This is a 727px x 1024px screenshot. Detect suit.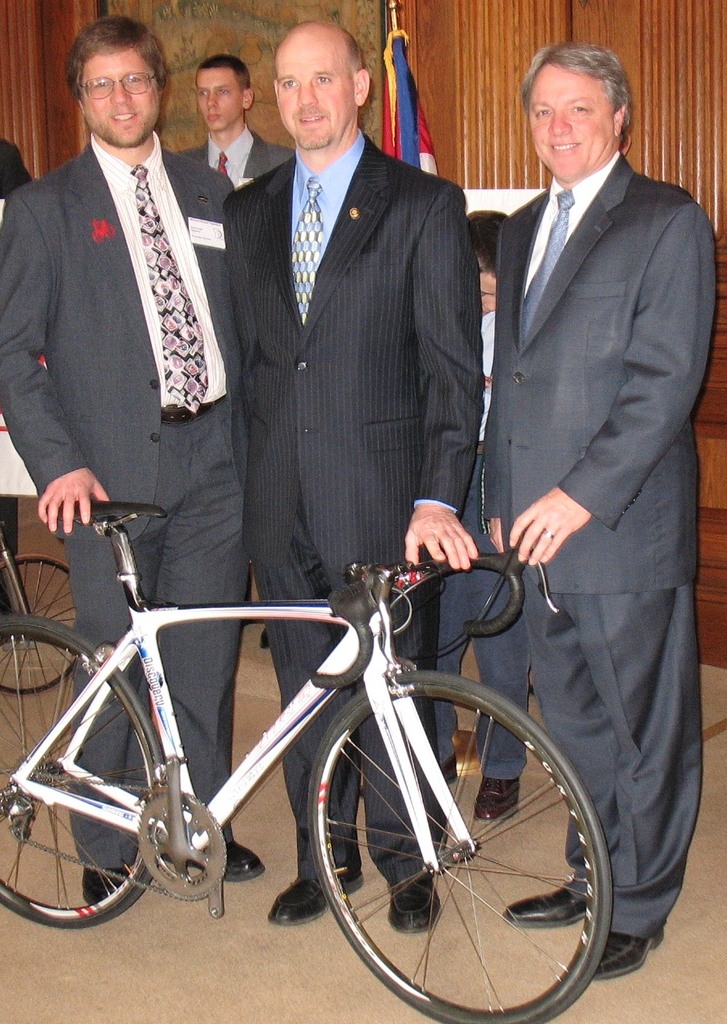
box=[222, 122, 479, 895].
